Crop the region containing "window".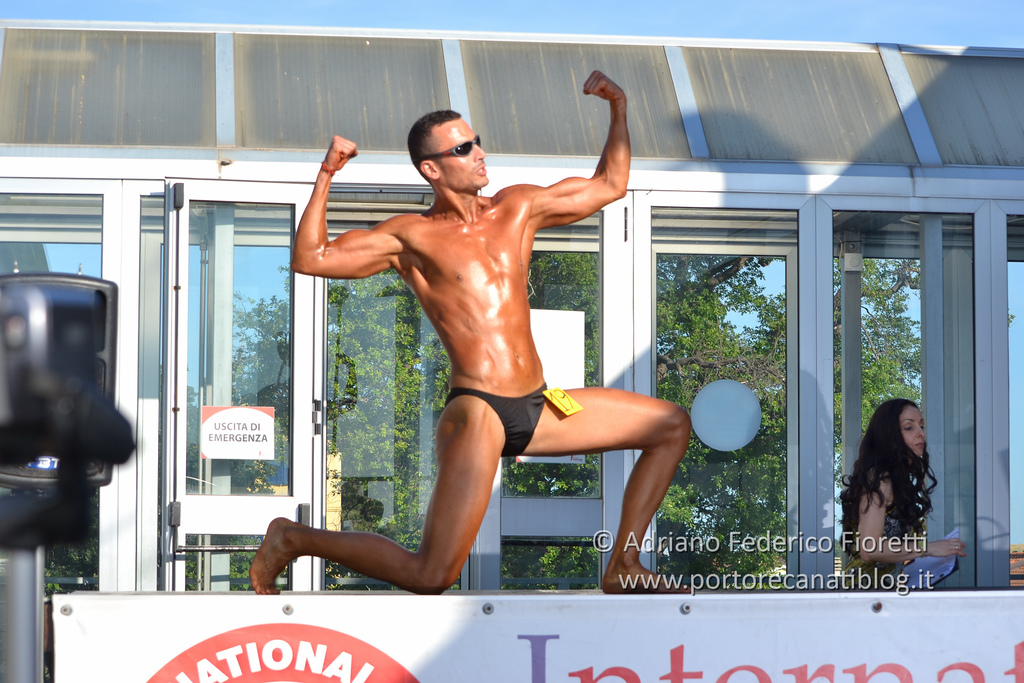
Crop region: locate(43, 32, 278, 154).
